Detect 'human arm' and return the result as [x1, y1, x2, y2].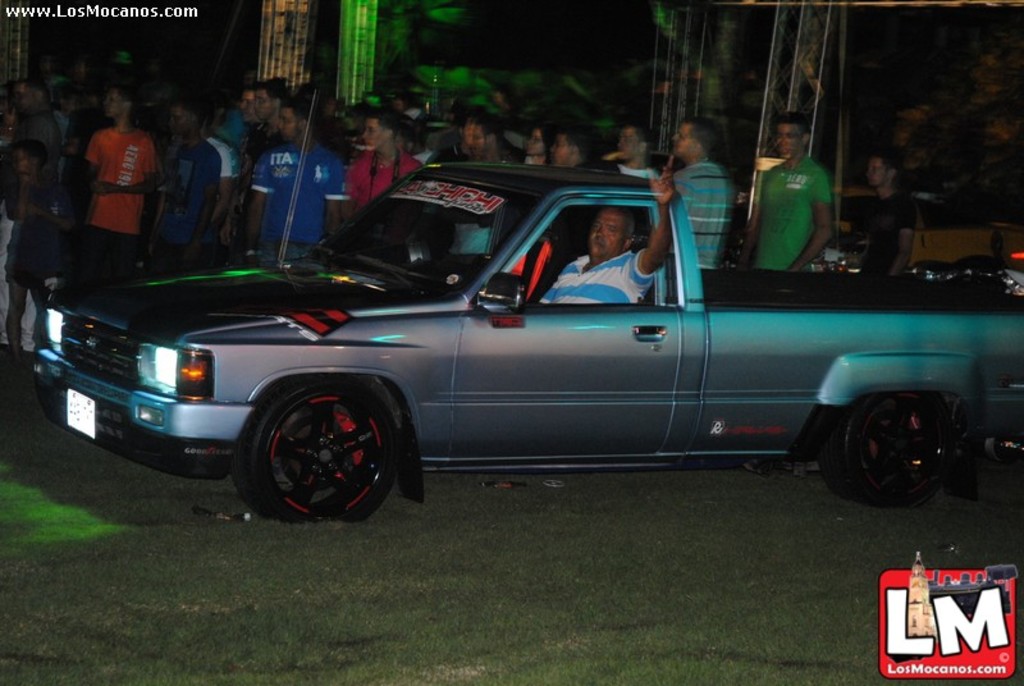
[786, 175, 835, 271].
